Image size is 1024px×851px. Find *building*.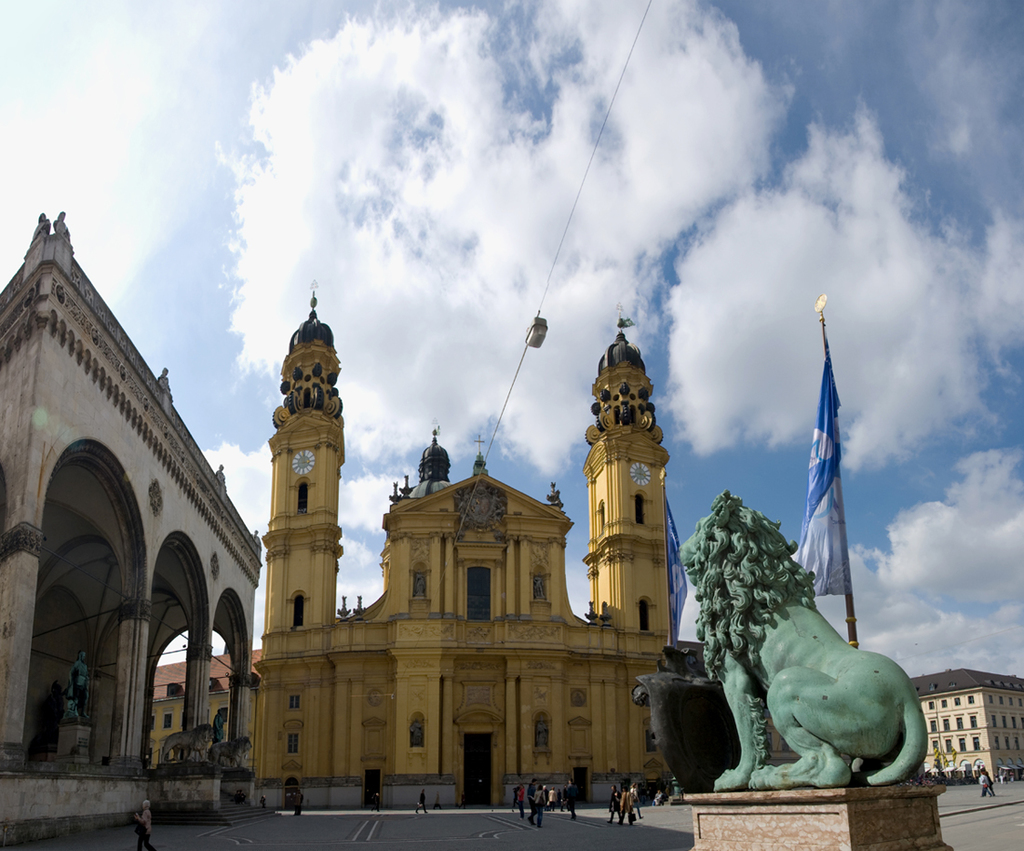
145 282 850 808.
